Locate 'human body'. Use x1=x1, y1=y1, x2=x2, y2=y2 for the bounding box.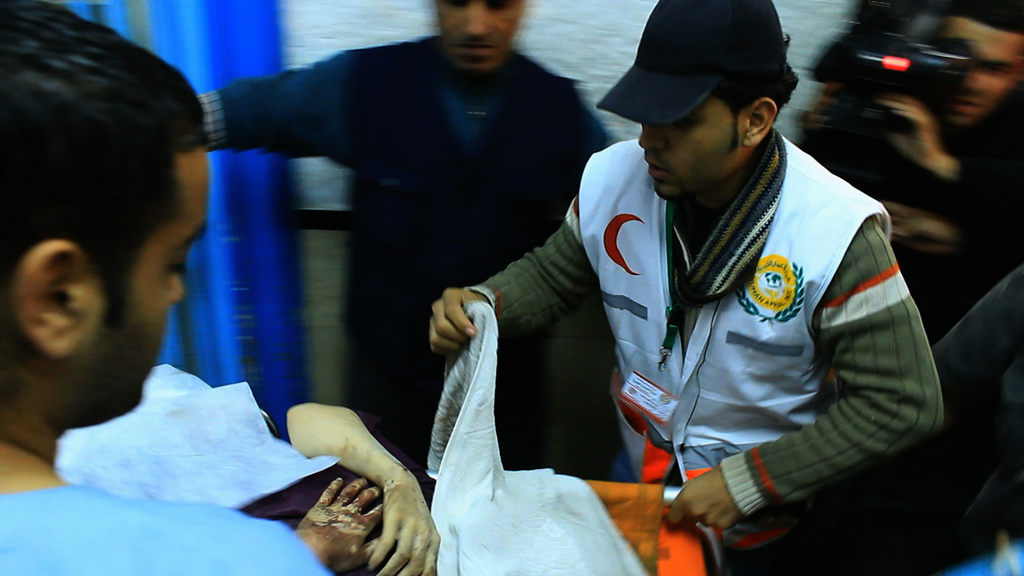
x1=796, y1=277, x2=1023, y2=575.
